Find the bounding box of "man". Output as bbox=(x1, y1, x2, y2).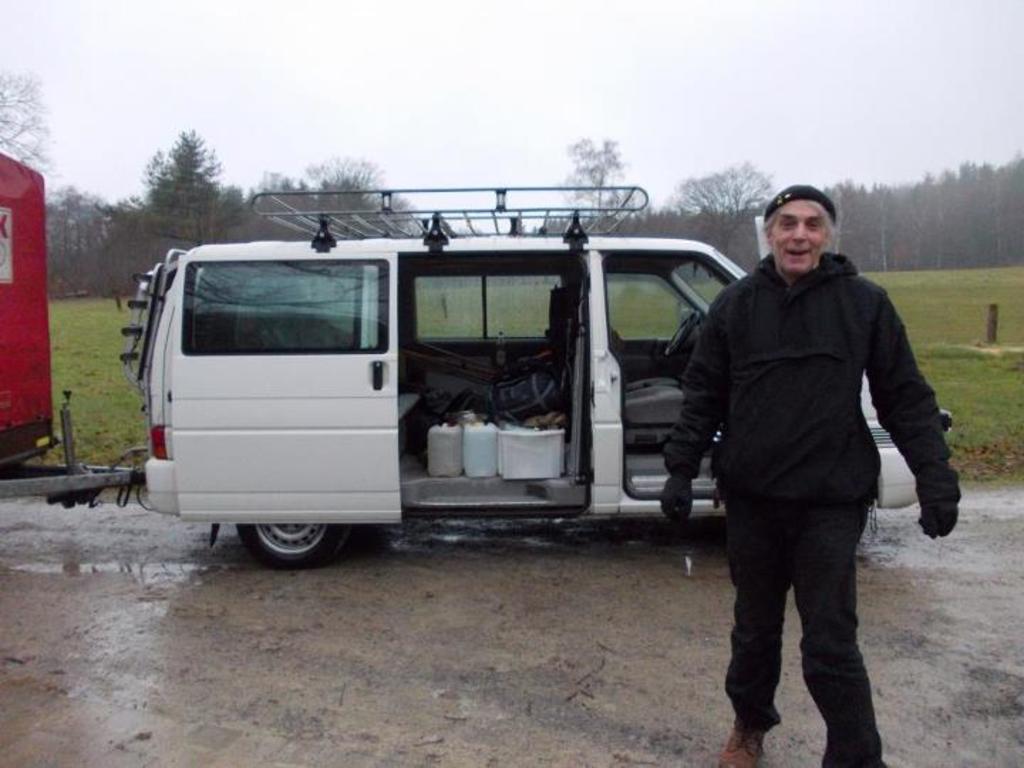
bbox=(670, 174, 956, 762).
